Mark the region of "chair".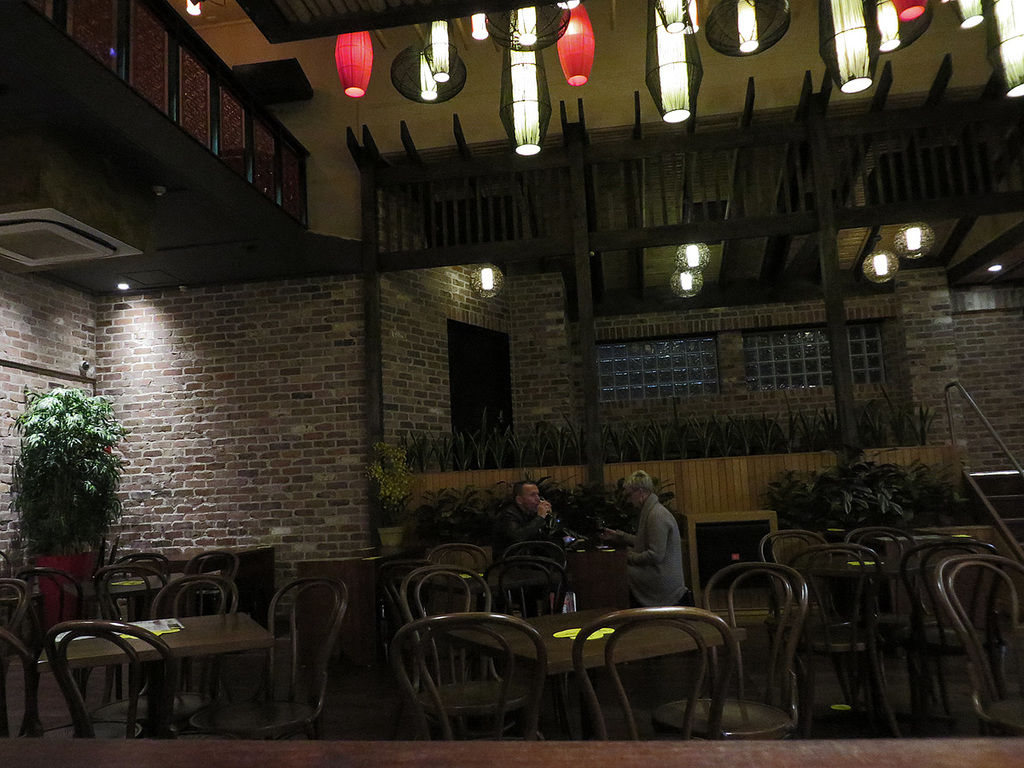
Region: box(382, 602, 573, 738).
